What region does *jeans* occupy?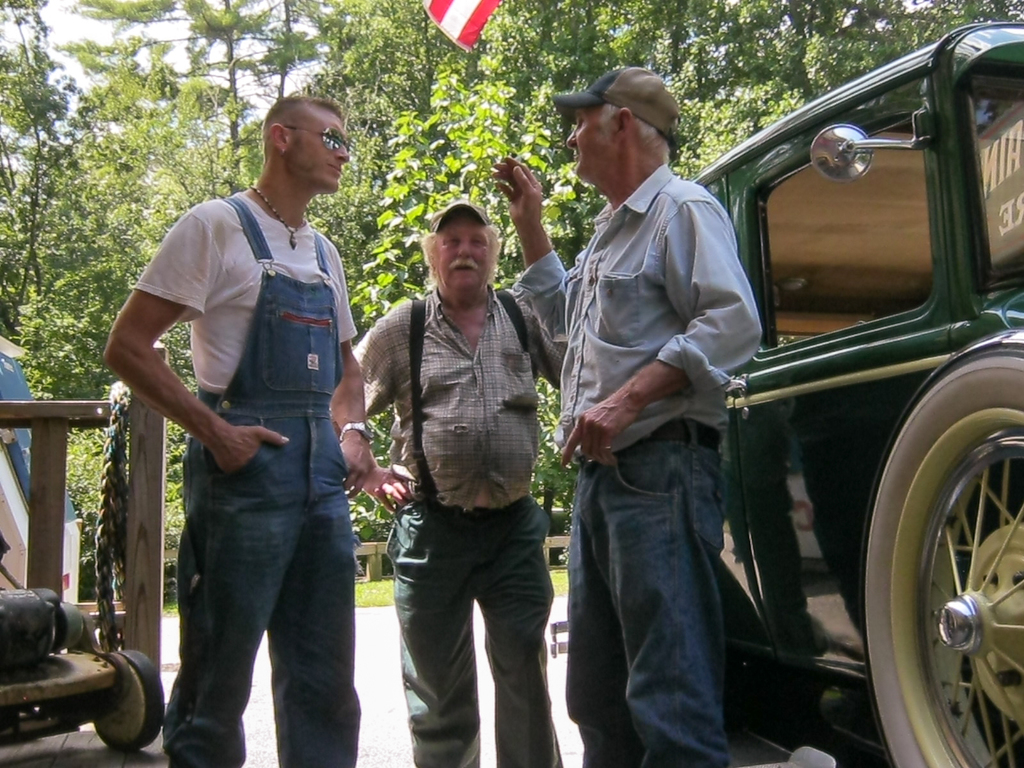
{"x1": 385, "y1": 504, "x2": 564, "y2": 754}.
